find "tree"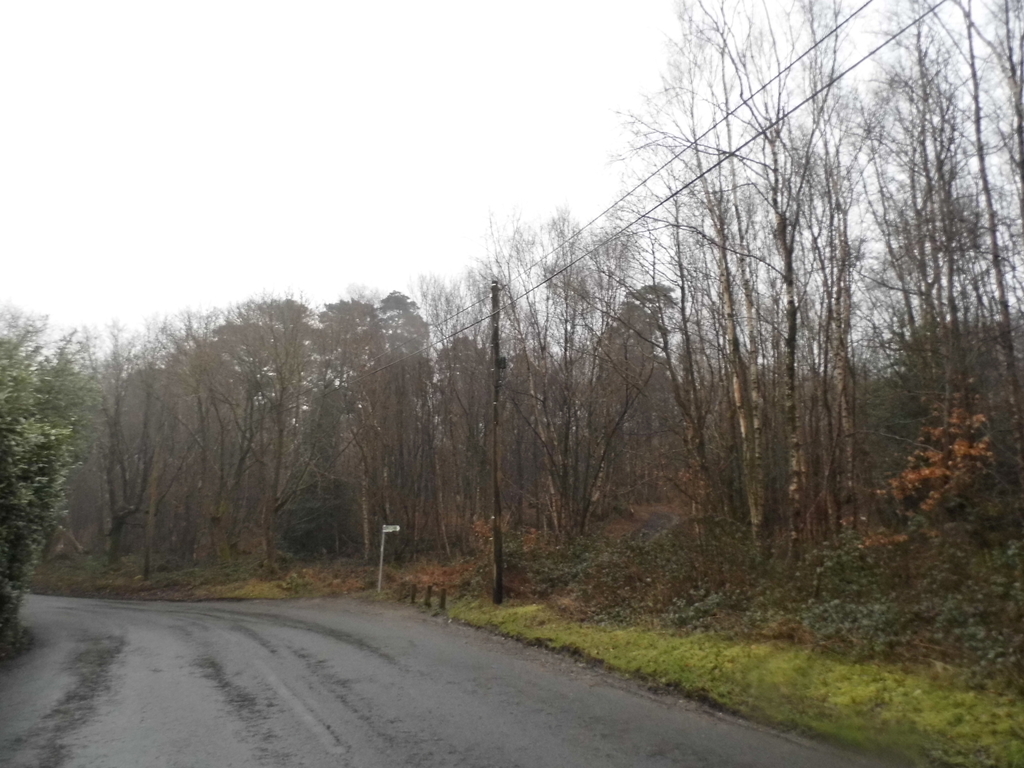
crop(691, 0, 828, 518)
